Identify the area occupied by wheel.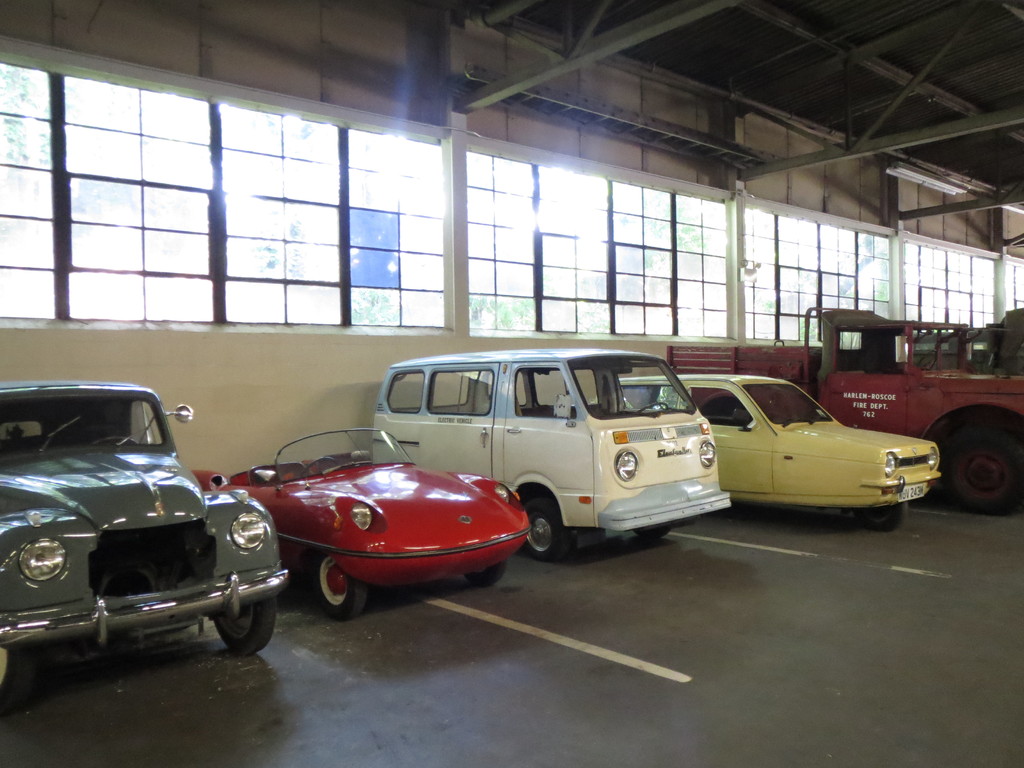
Area: bbox=[632, 526, 671, 542].
